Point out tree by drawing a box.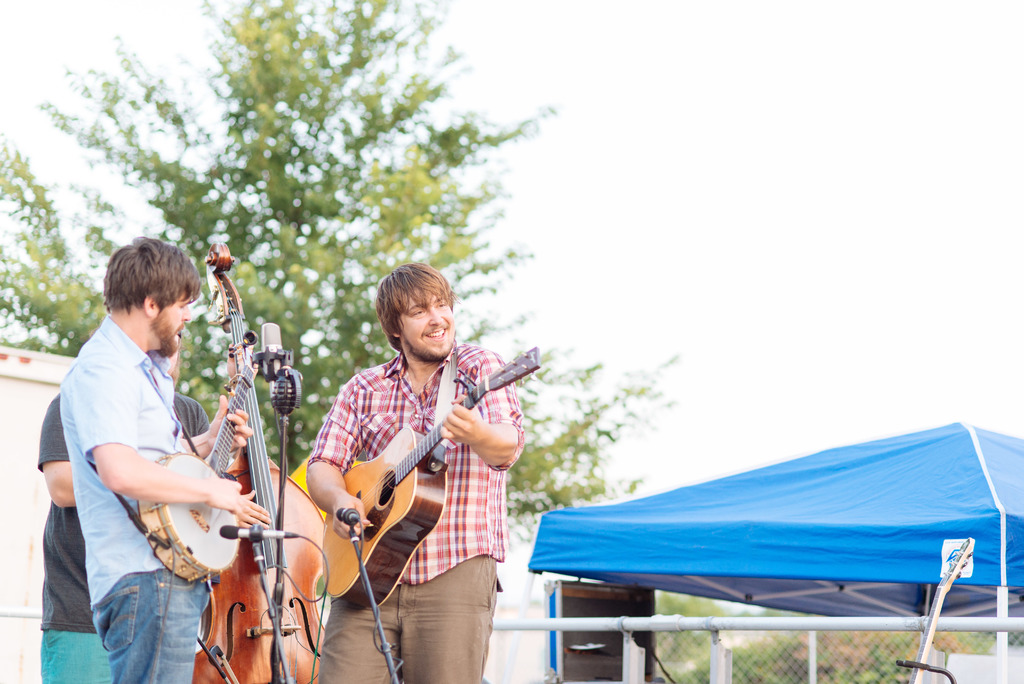
[1,5,676,544].
